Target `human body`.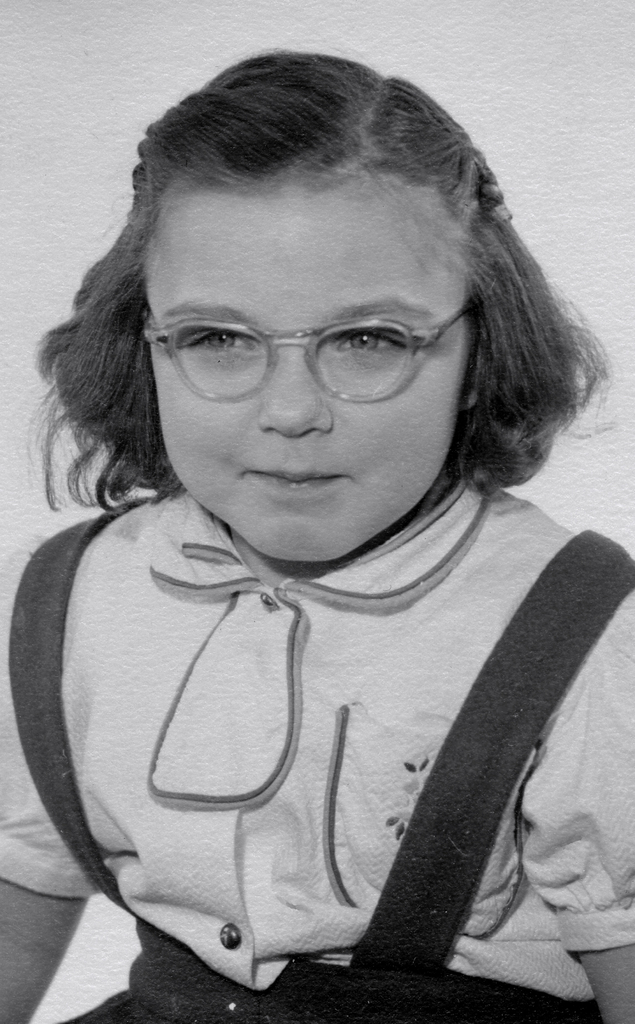
Target region: region(0, 46, 634, 1023).
